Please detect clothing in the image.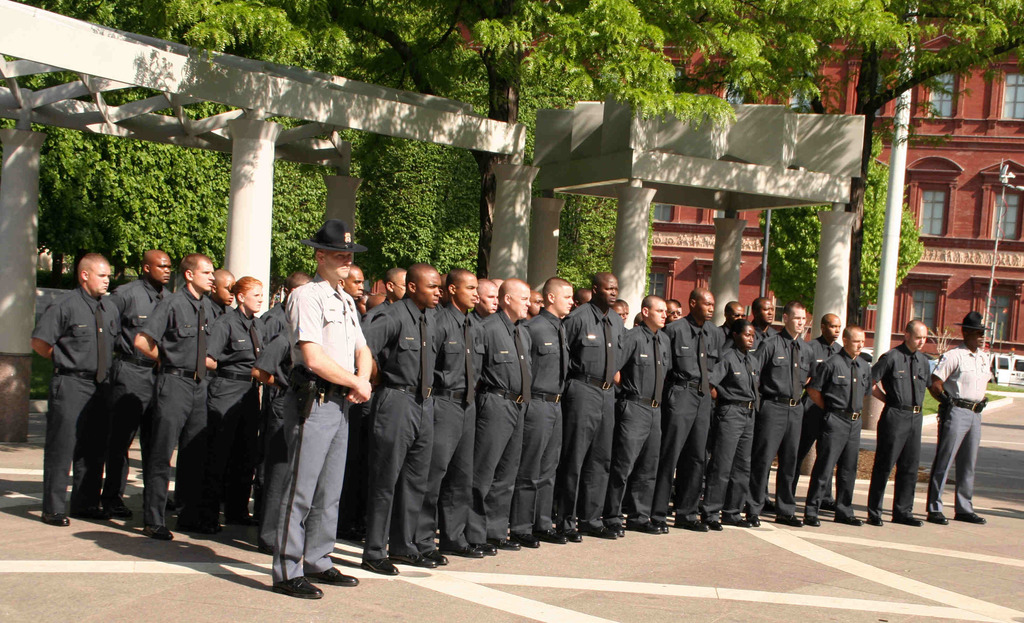
528, 312, 573, 507.
